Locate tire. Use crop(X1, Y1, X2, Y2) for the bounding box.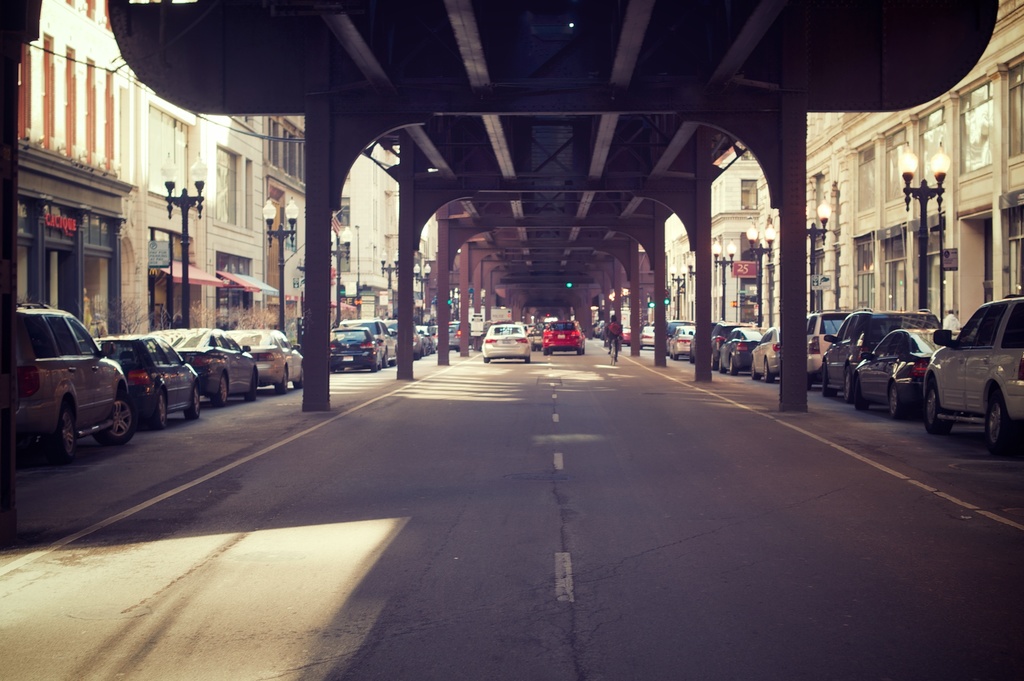
crop(886, 382, 901, 423).
